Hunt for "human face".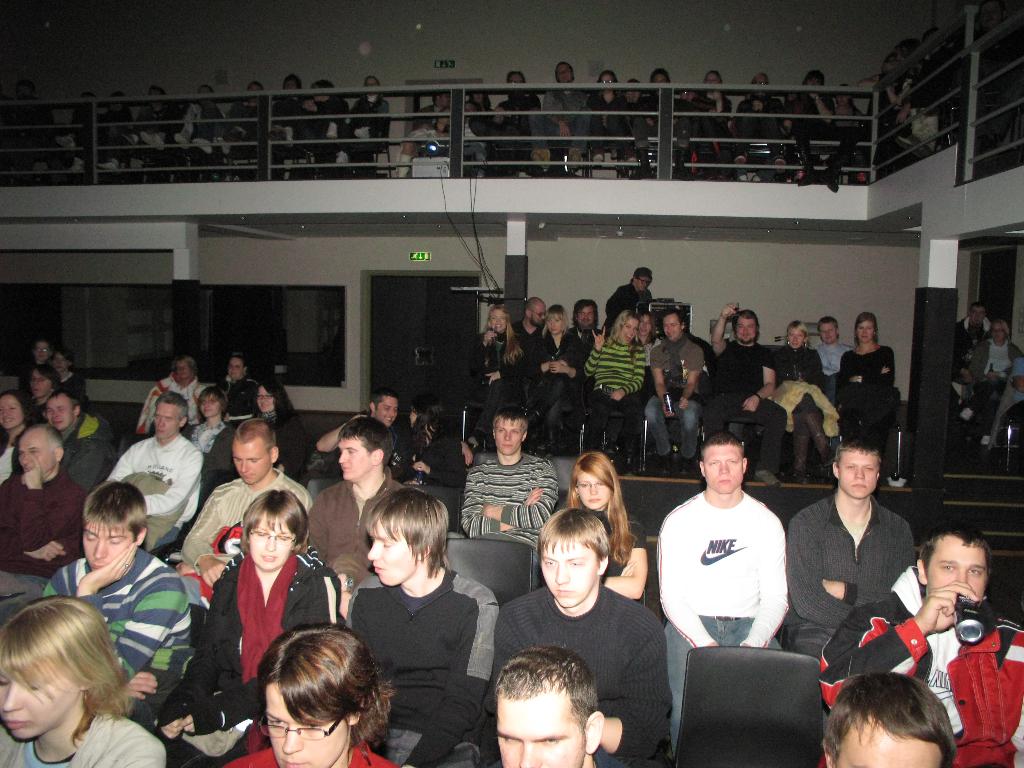
Hunted down at 656,70,669,86.
